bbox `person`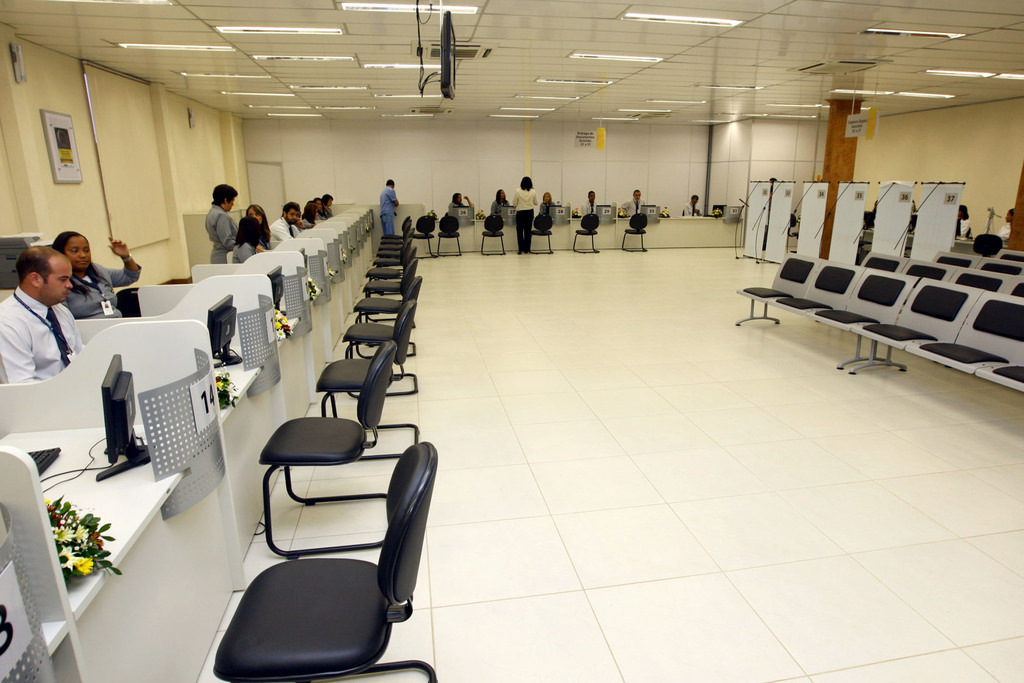
52:230:140:321
